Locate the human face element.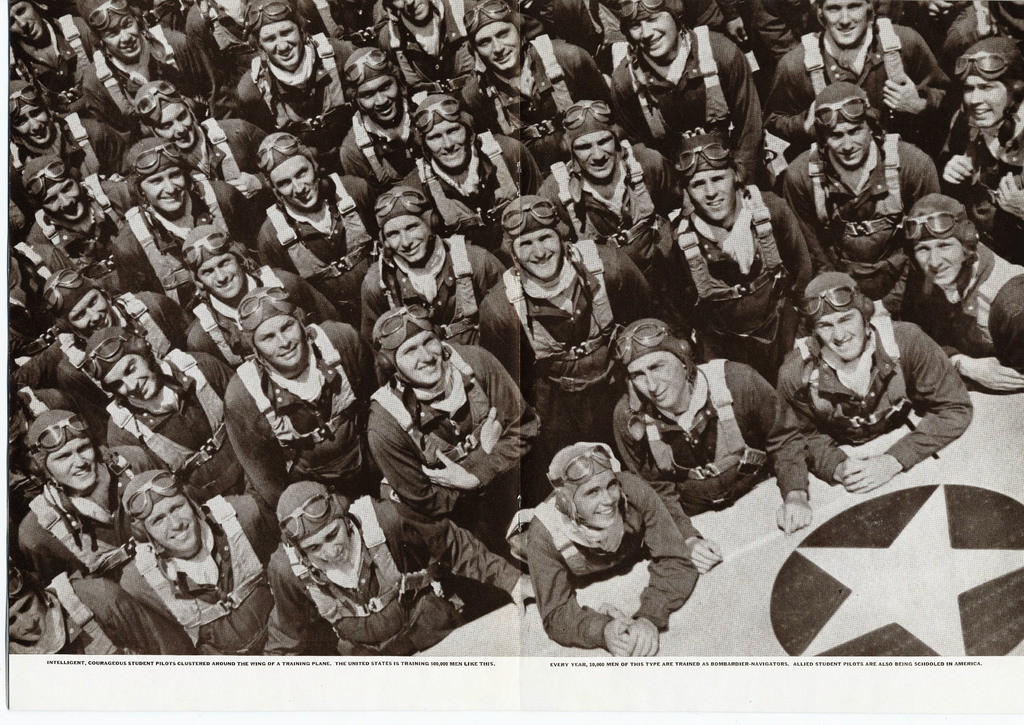
Element bbox: box(138, 166, 186, 212).
